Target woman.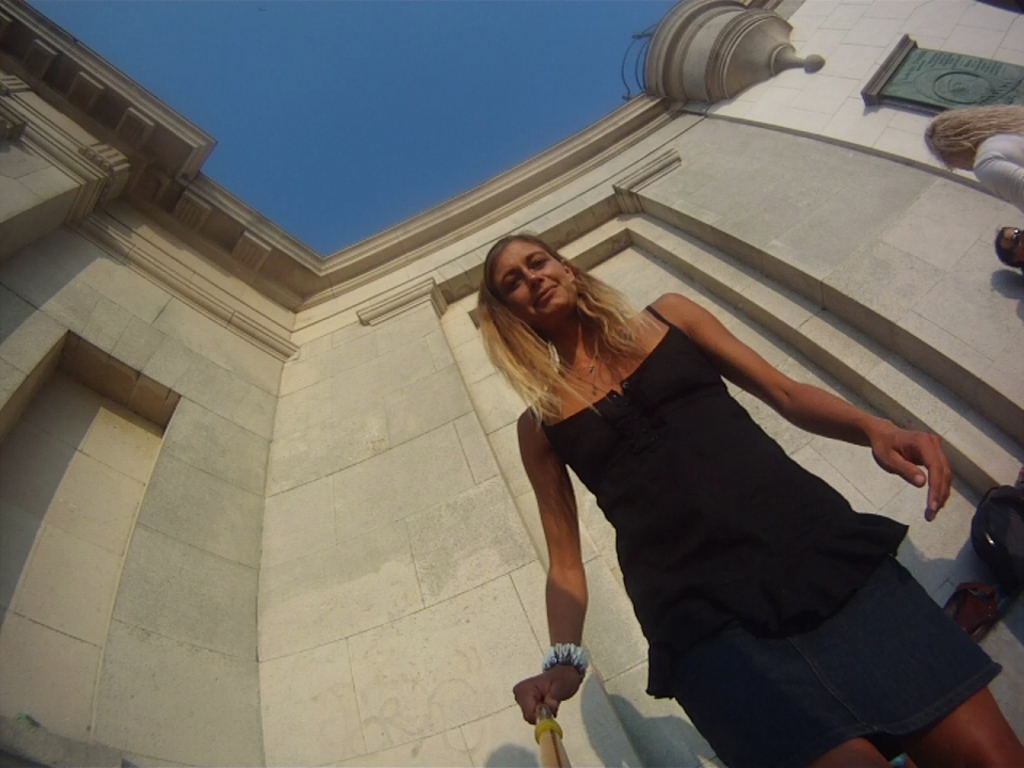
Target region: (919,106,1023,205).
